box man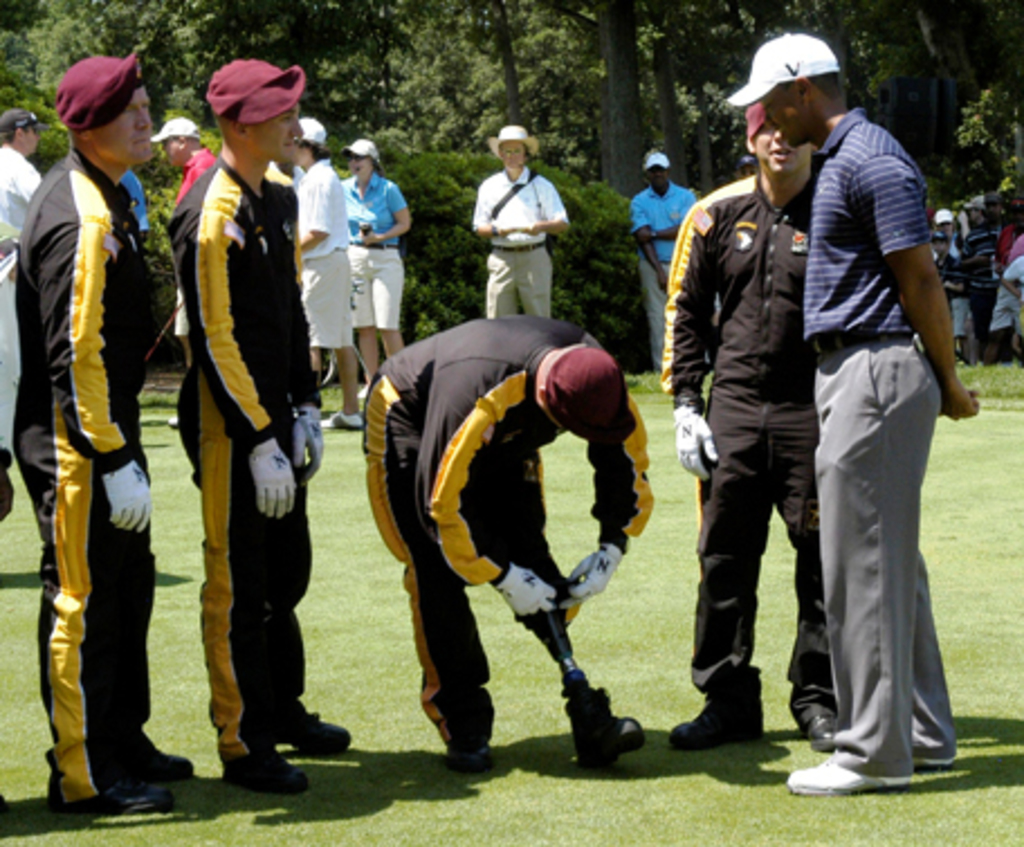
(x1=146, y1=115, x2=218, y2=355)
